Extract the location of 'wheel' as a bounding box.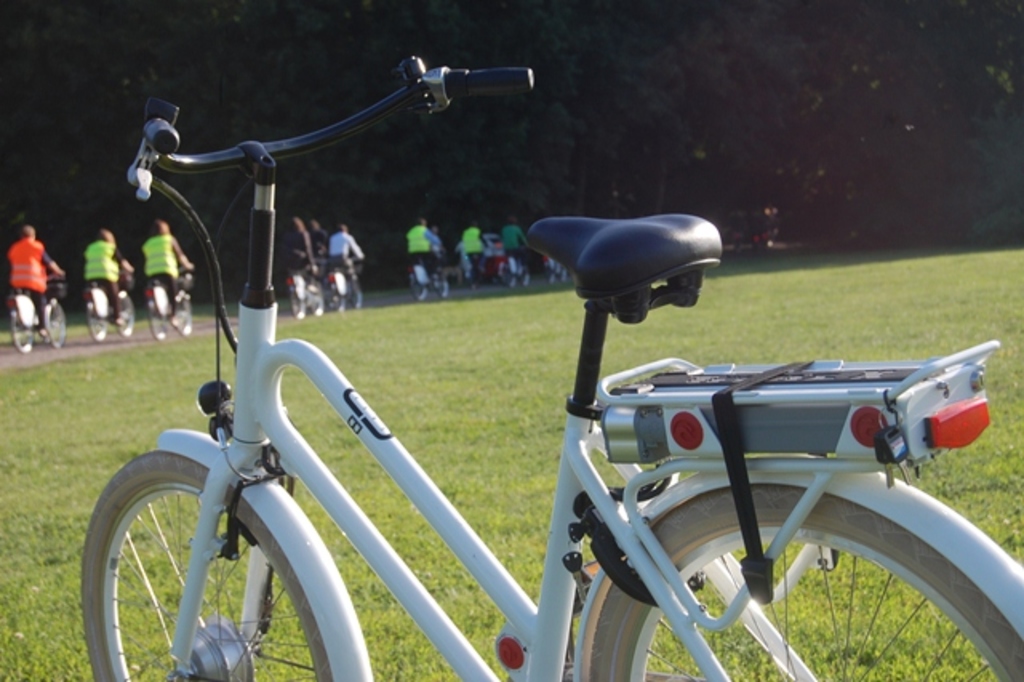
detection(286, 280, 309, 319).
